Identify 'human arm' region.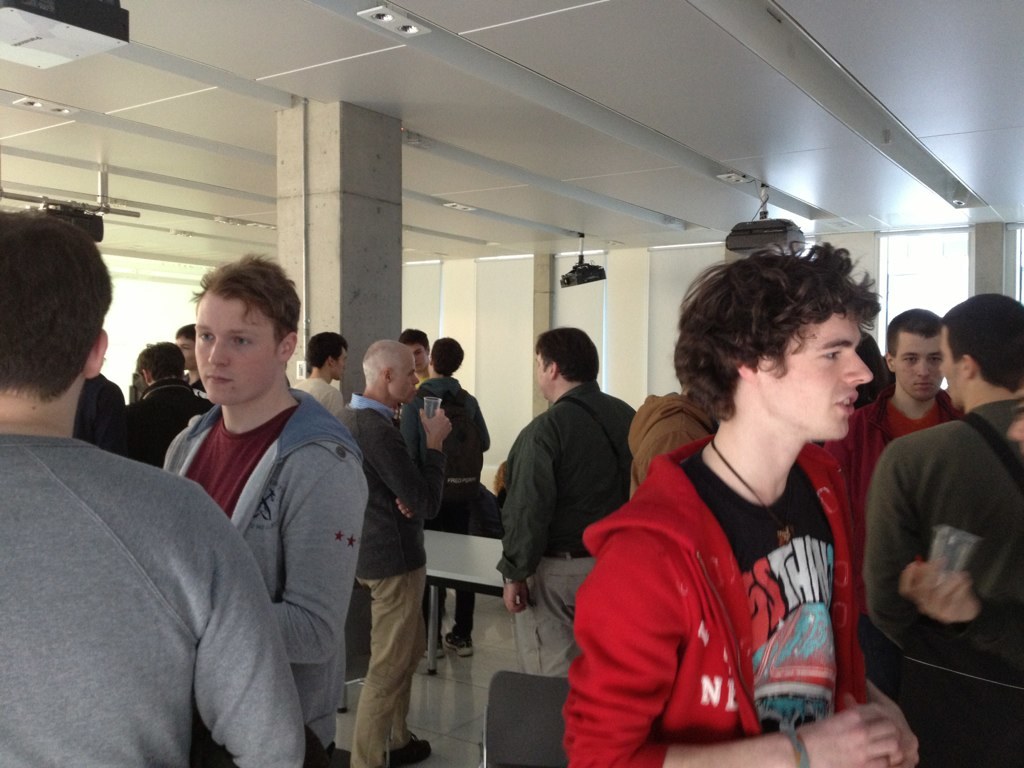
Region: box(828, 443, 849, 462).
